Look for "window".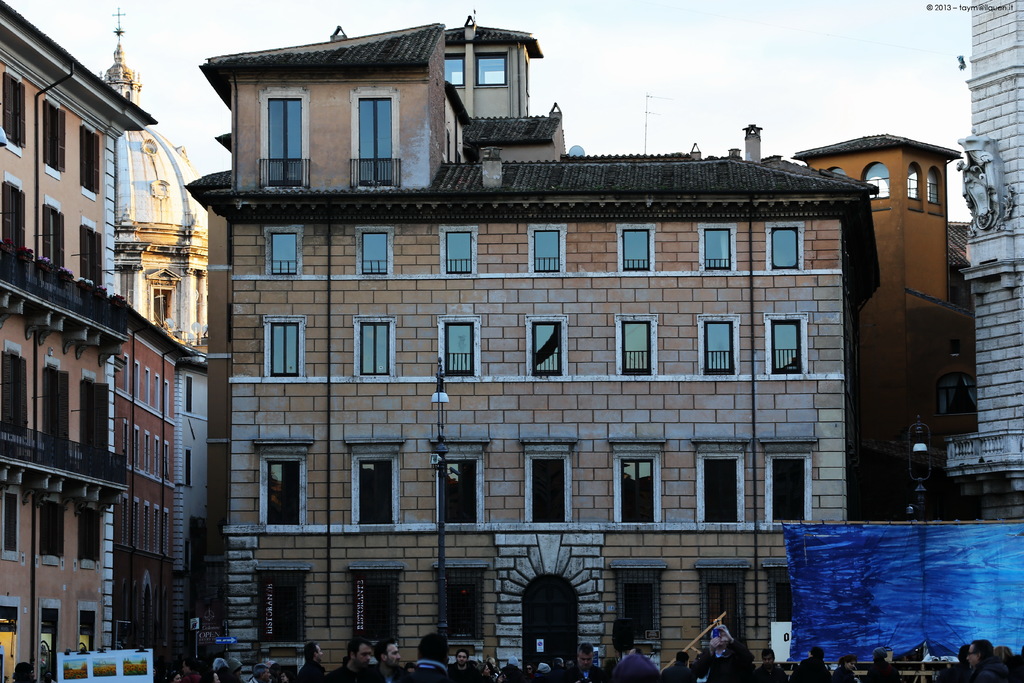
Found: 0:180:26:248.
